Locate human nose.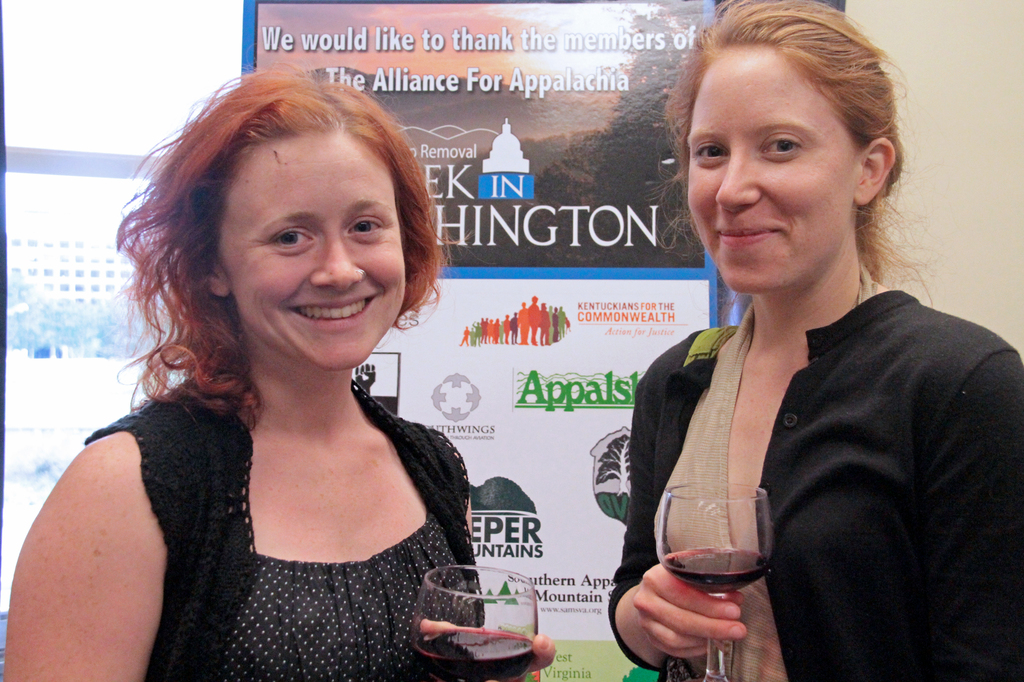
Bounding box: BBox(308, 230, 364, 295).
